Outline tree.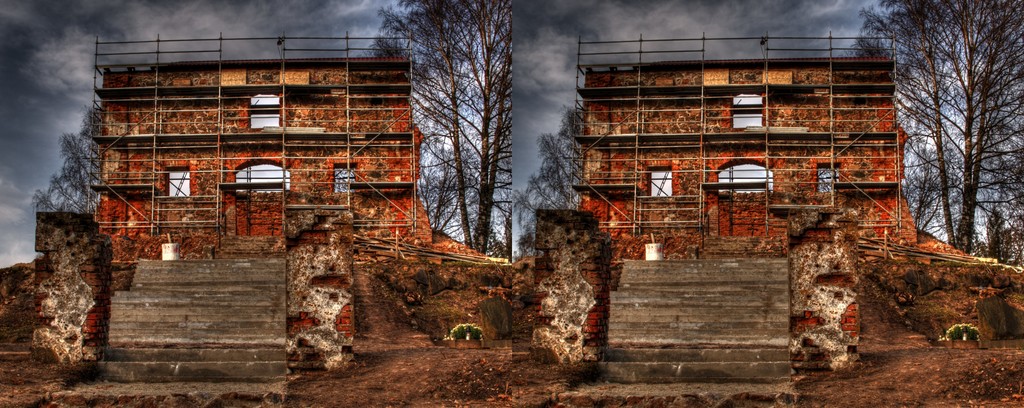
Outline: x1=492, y1=91, x2=515, y2=265.
